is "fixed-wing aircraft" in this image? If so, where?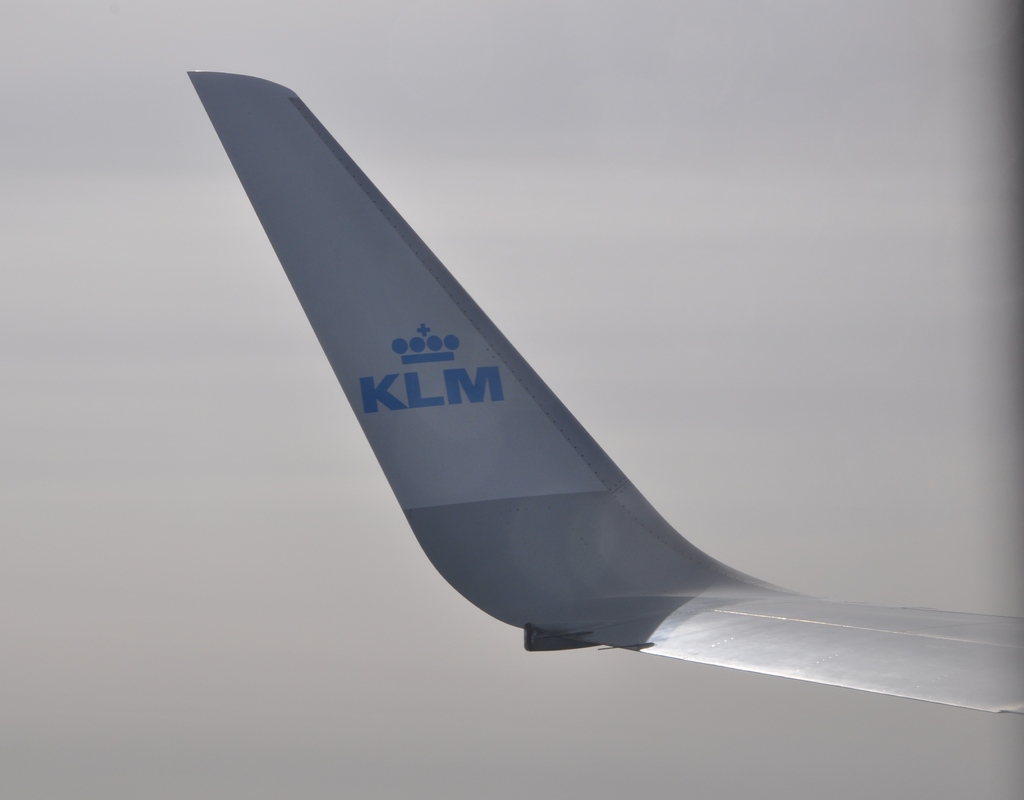
Yes, at region(187, 69, 1023, 713).
